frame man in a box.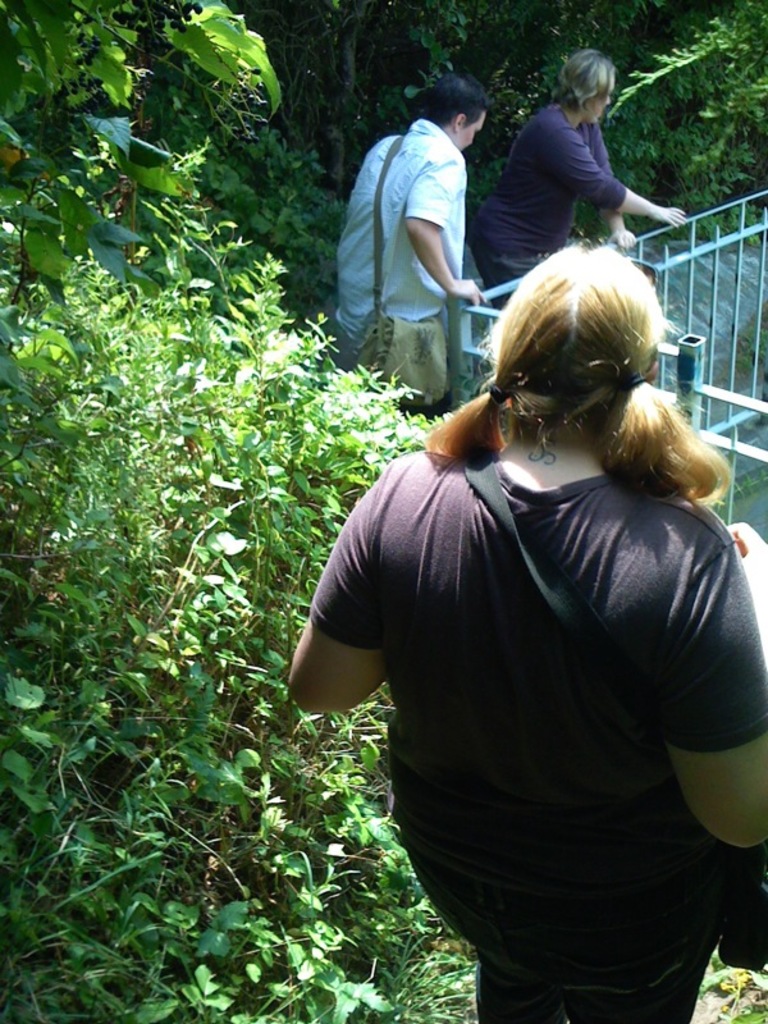
[353,96,507,381].
